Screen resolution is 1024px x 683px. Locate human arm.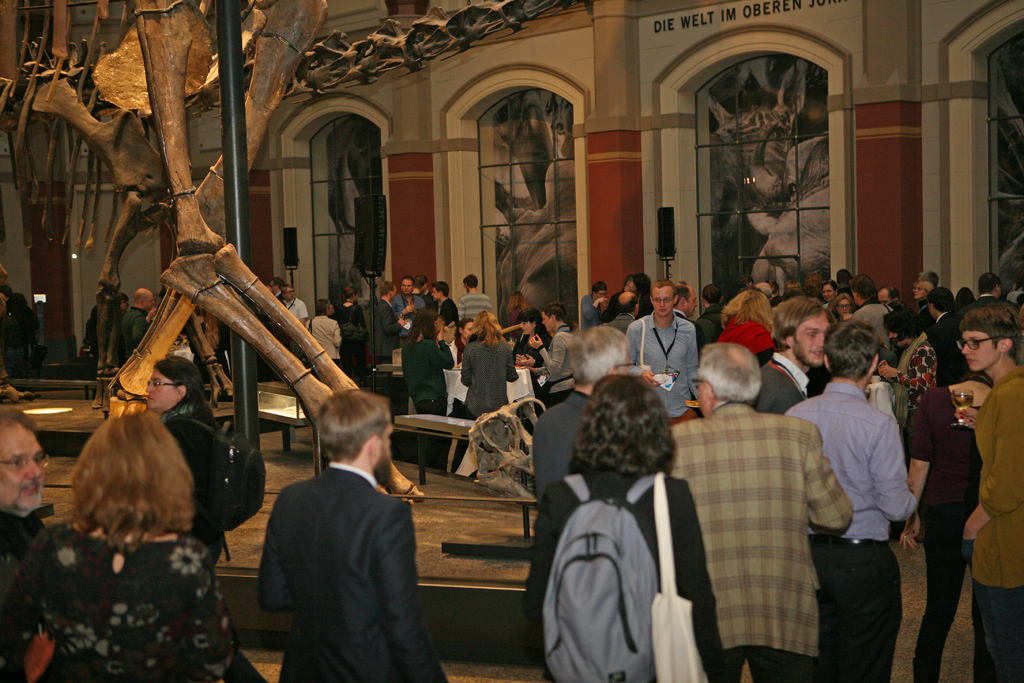
[505, 345, 519, 383].
